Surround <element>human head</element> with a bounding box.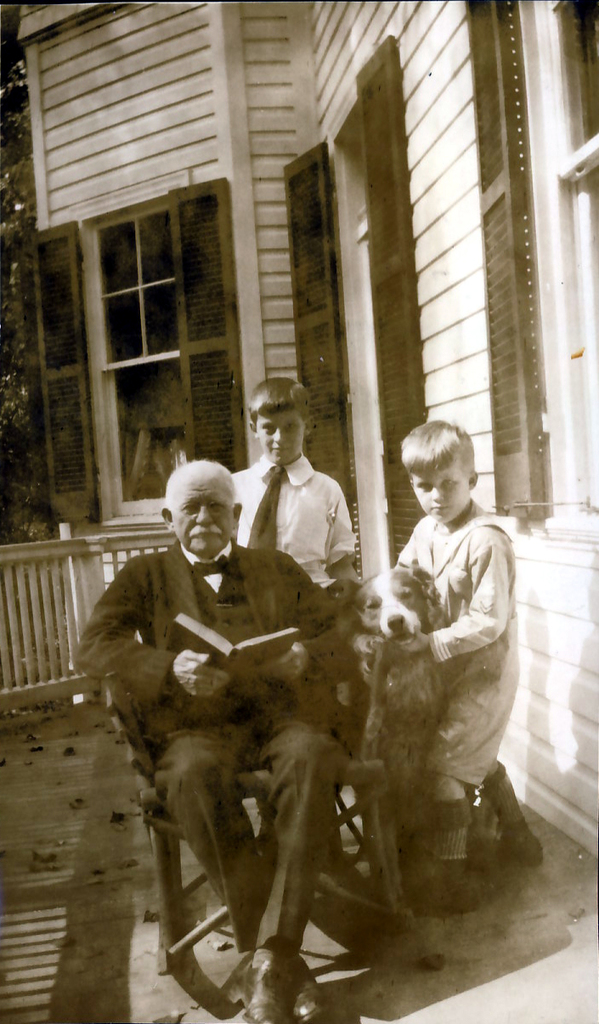
crop(155, 454, 247, 568).
